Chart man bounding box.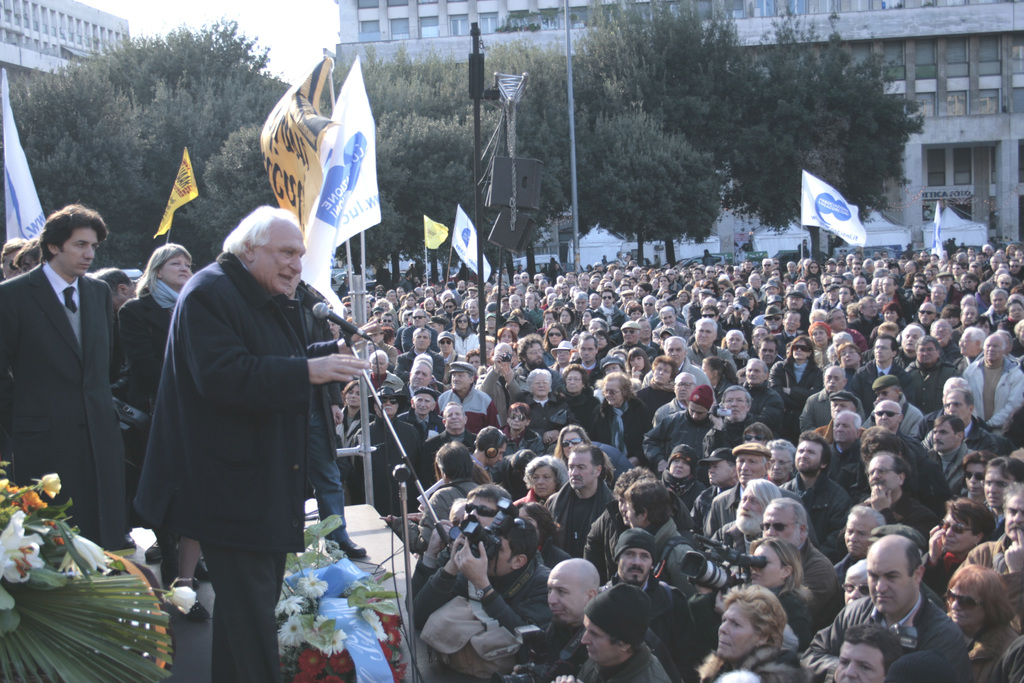
Charted: bbox(402, 387, 446, 440).
